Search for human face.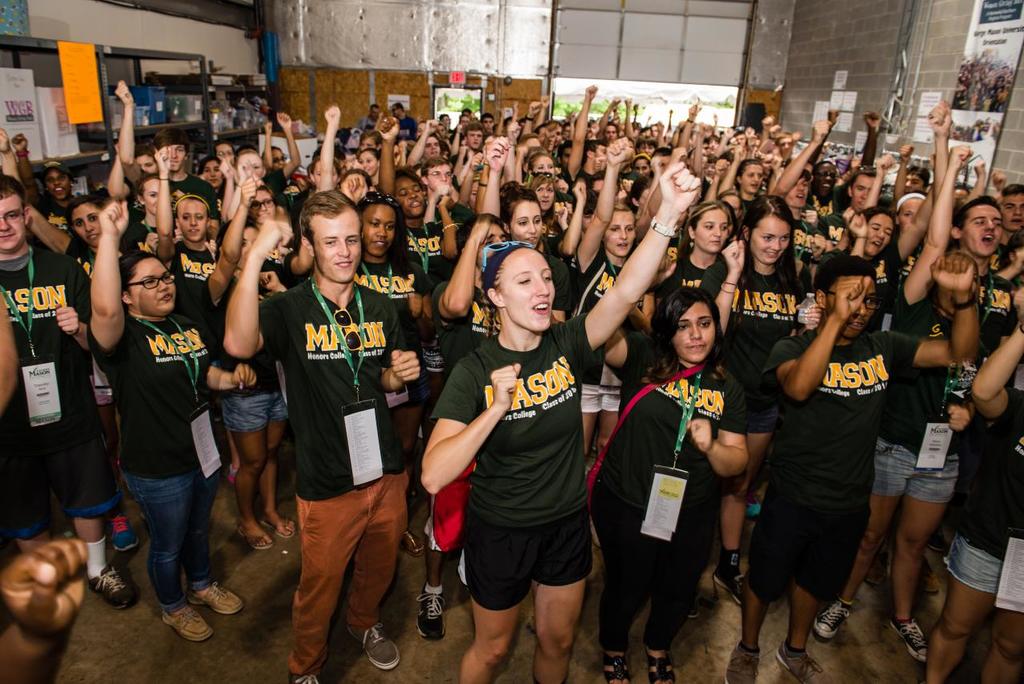
Found at 828 280 879 334.
